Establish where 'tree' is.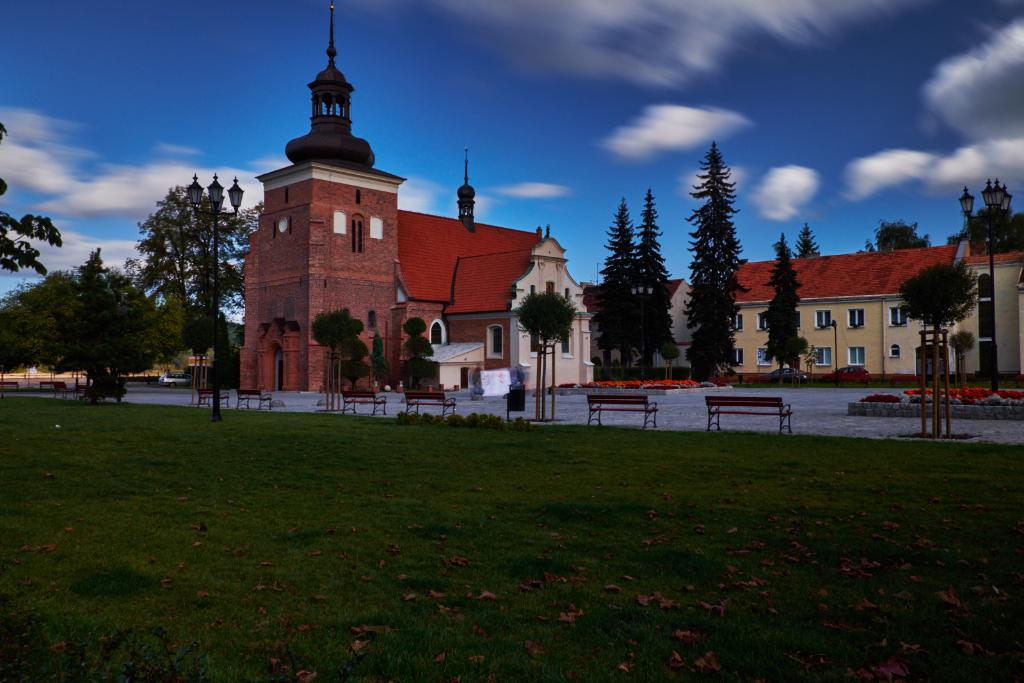
Established at [858, 219, 931, 253].
